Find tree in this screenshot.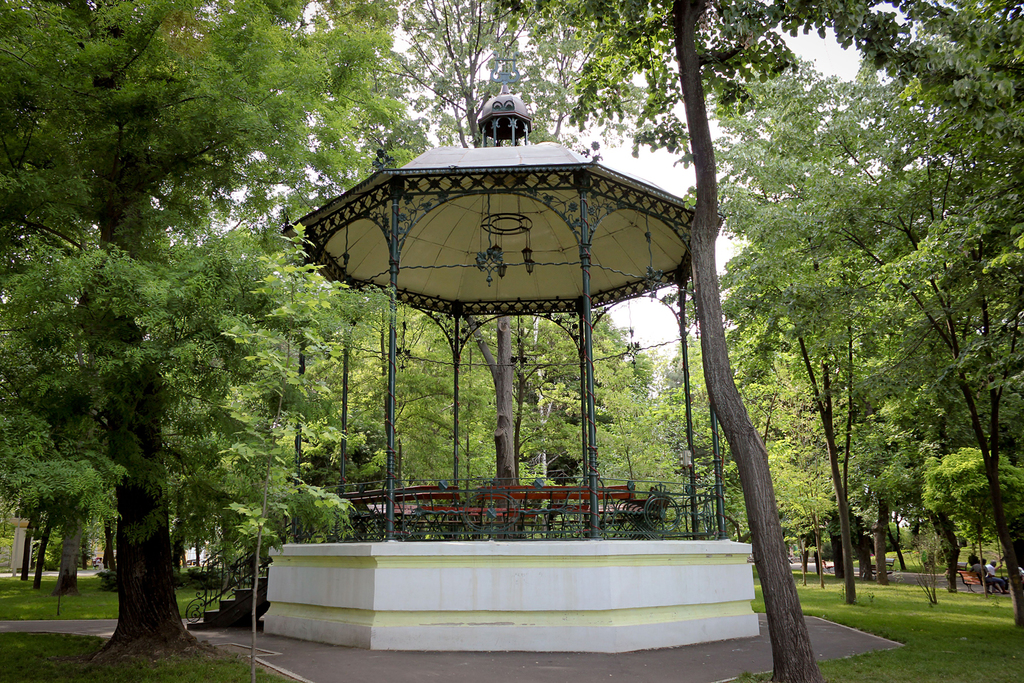
The bounding box for tree is rect(697, 68, 929, 605).
